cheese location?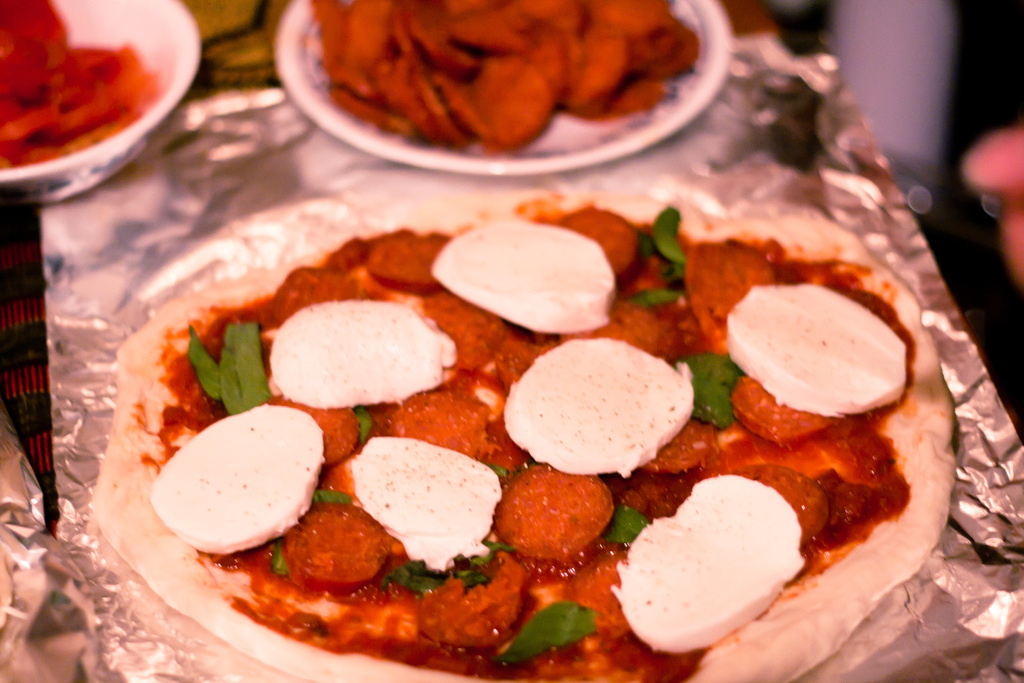
[614, 468, 803, 656]
